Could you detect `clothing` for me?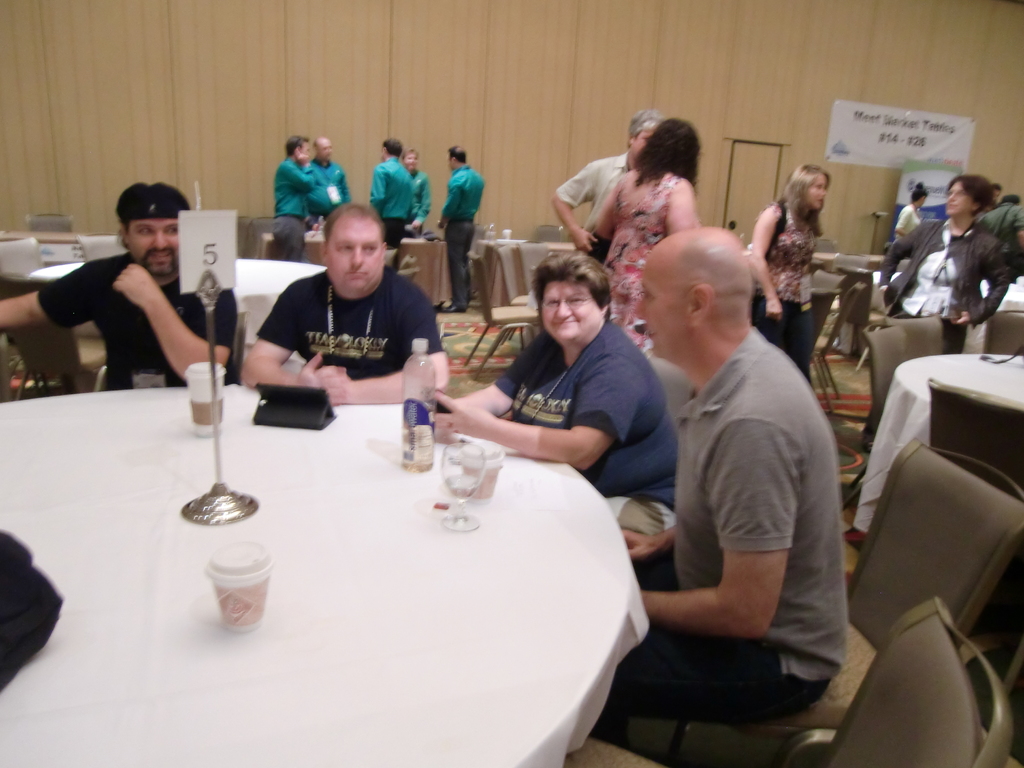
Detection result: {"x1": 255, "y1": 261, "x2": 451, "y2": 395}.
